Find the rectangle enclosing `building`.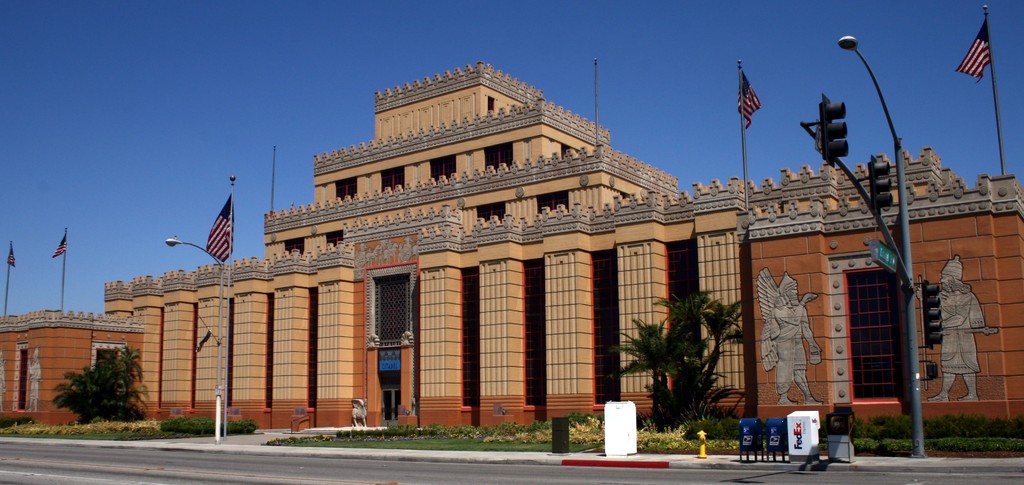
bbox=(0, 58, 1023, 429).
